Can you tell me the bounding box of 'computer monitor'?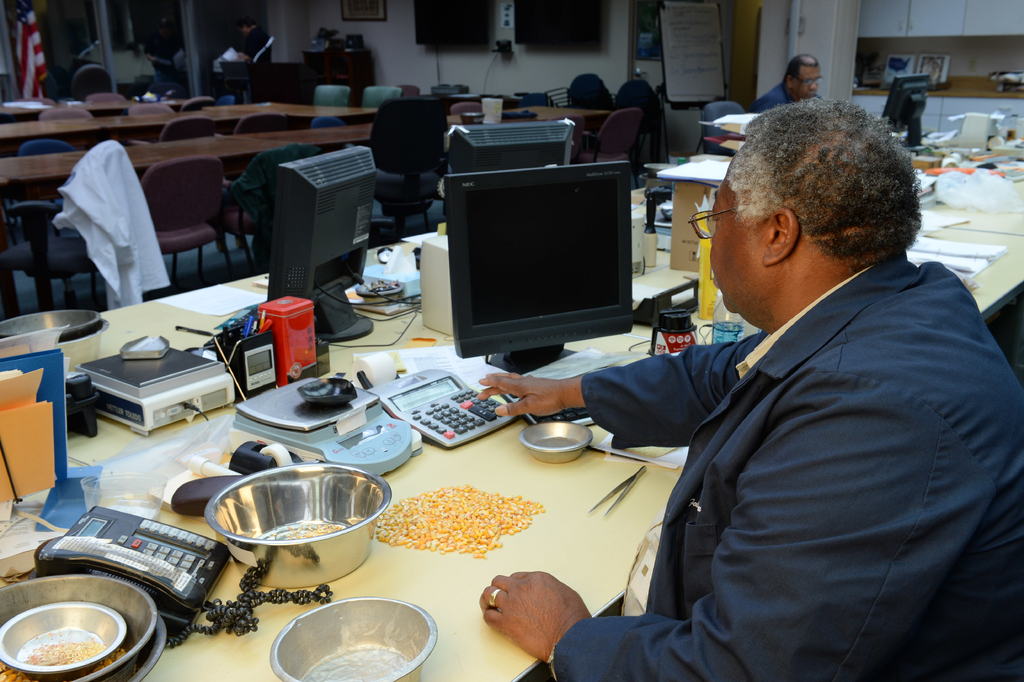
(x1=875, y1=76, x2=932, y2=160).
